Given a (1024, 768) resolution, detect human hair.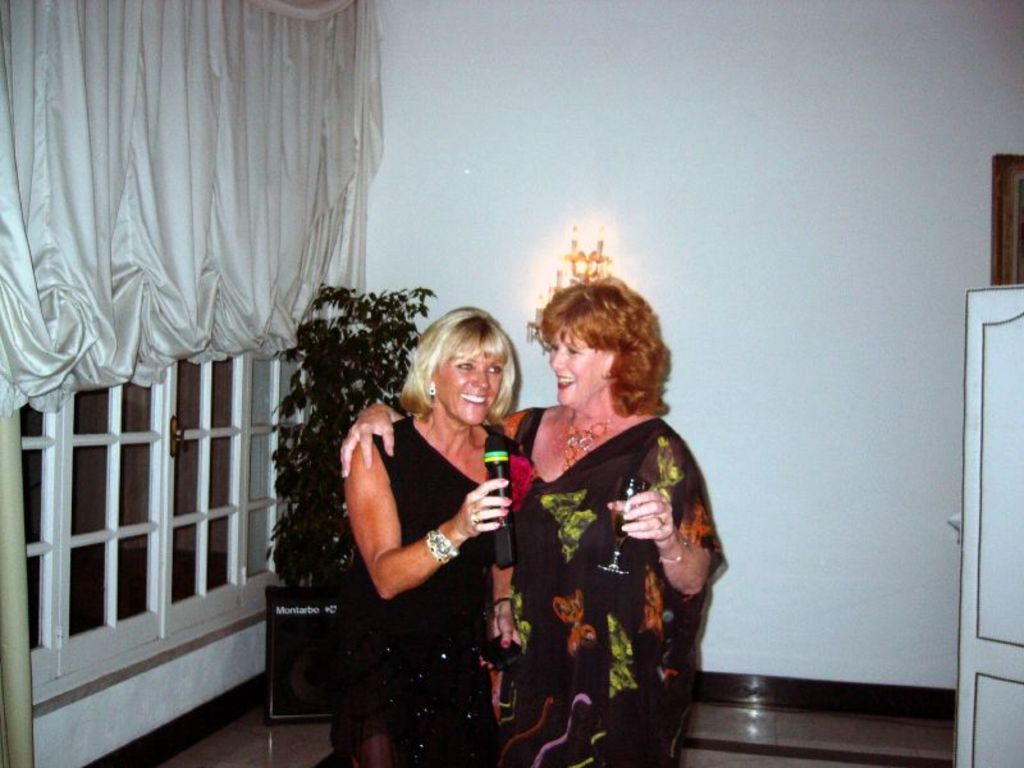
select_region(410, 303, 509, 436).
